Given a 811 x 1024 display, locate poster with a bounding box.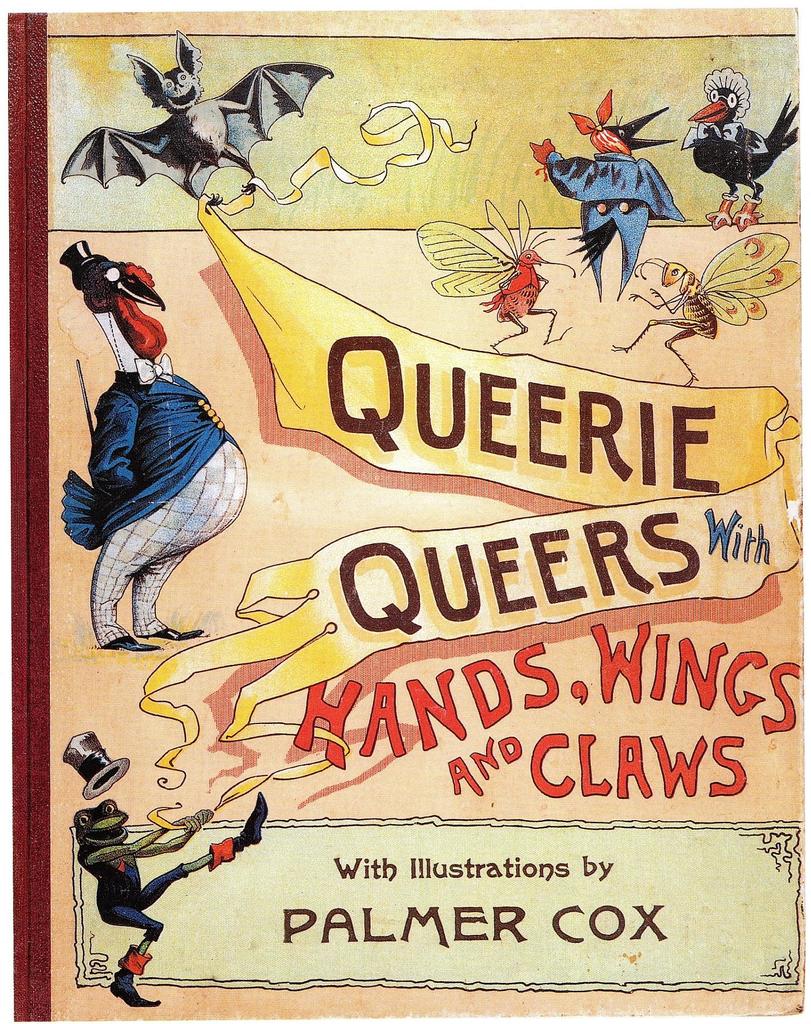
Located: (49,9,797,1020).
